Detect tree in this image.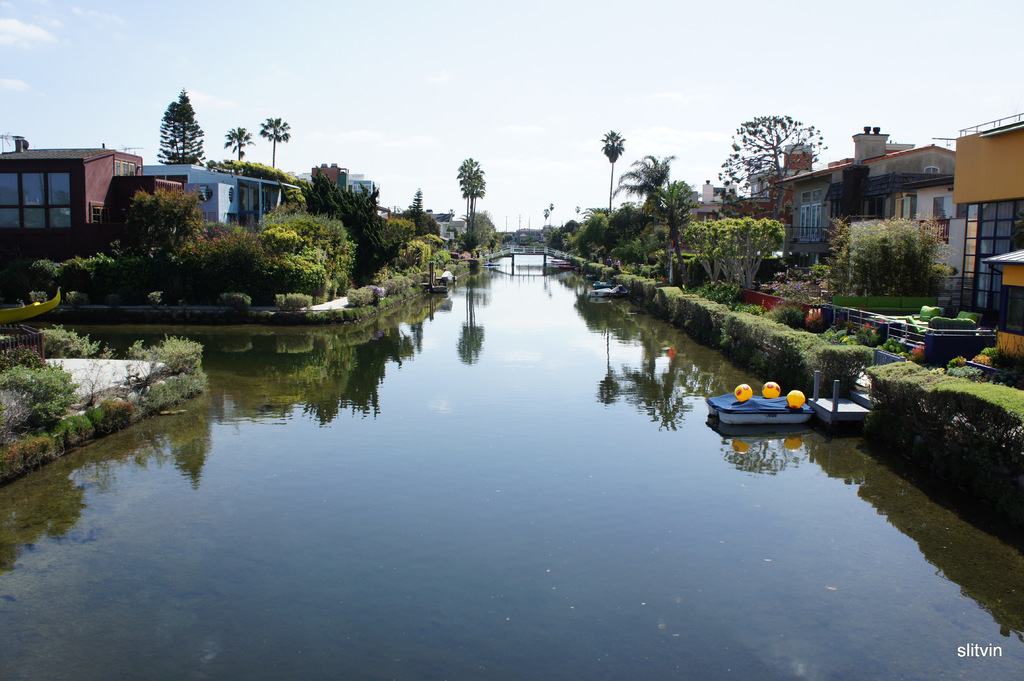
Detection: 410 209 444 237.
